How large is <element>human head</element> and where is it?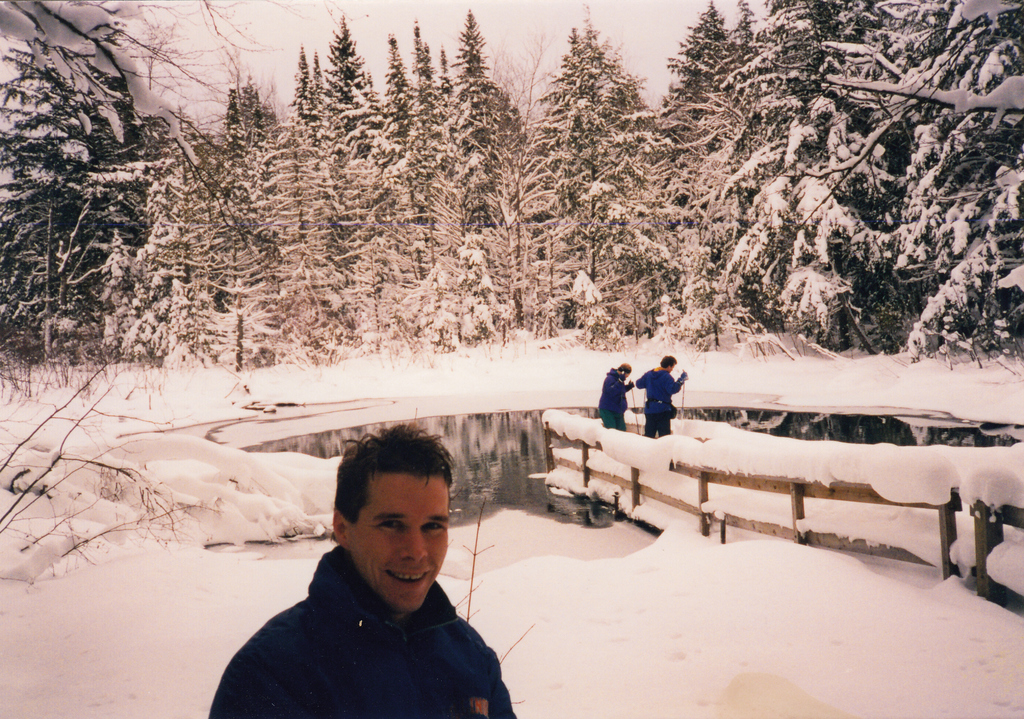
Bounding box: pyautogui.locateOnScreen(659, 353, 680, 374).
